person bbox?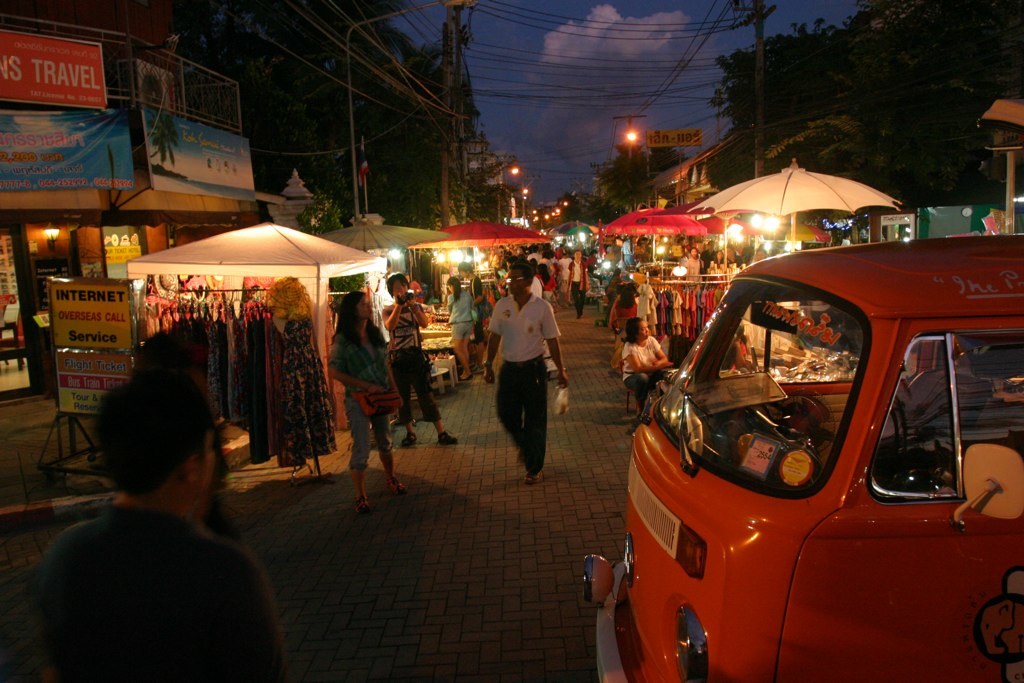
[x1=490, y1=264, x2=567, y2=492]
